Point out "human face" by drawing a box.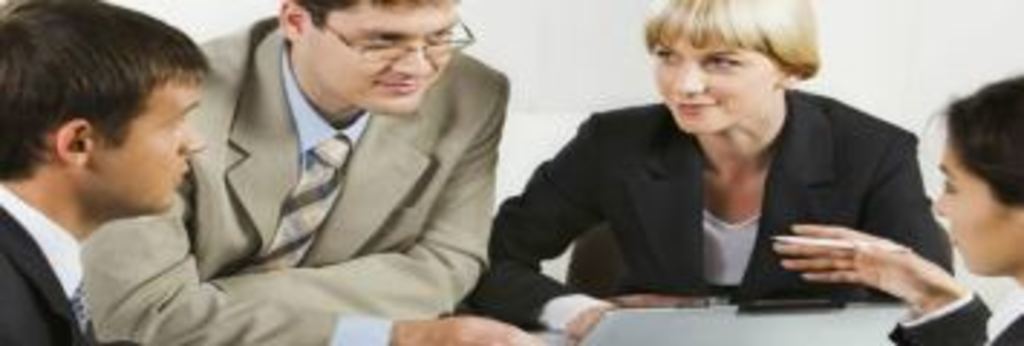
bbox=(937, 133, 1021, 280).
